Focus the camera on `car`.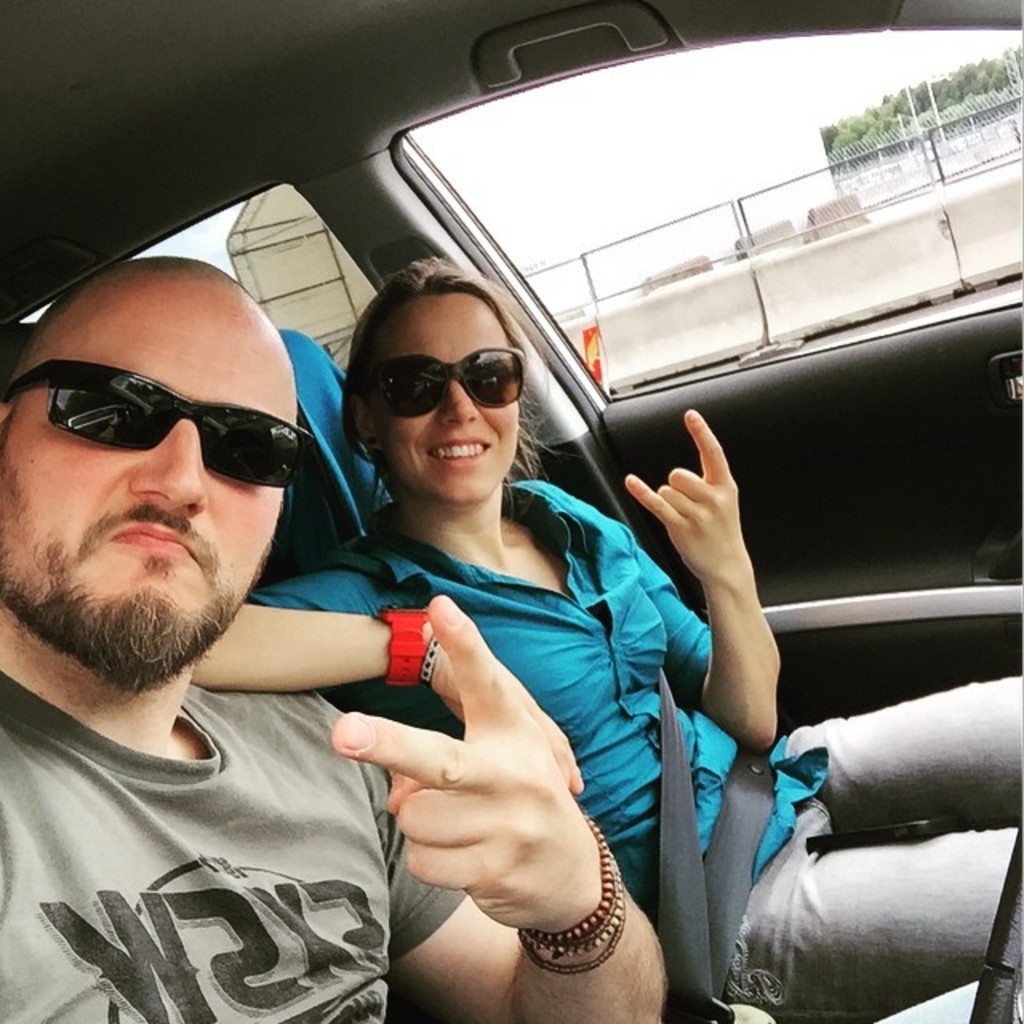
Focus region: box(0, 69, 1023, 933).
